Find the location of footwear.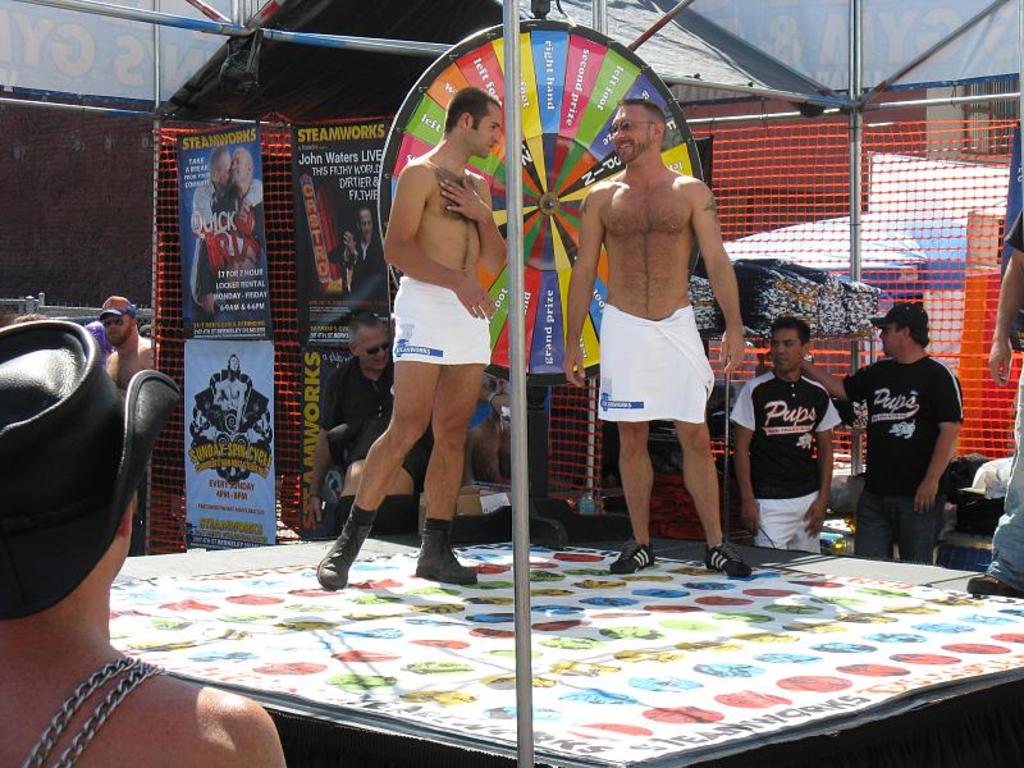
Location: <region>705, 543, 753, 579</region>.
